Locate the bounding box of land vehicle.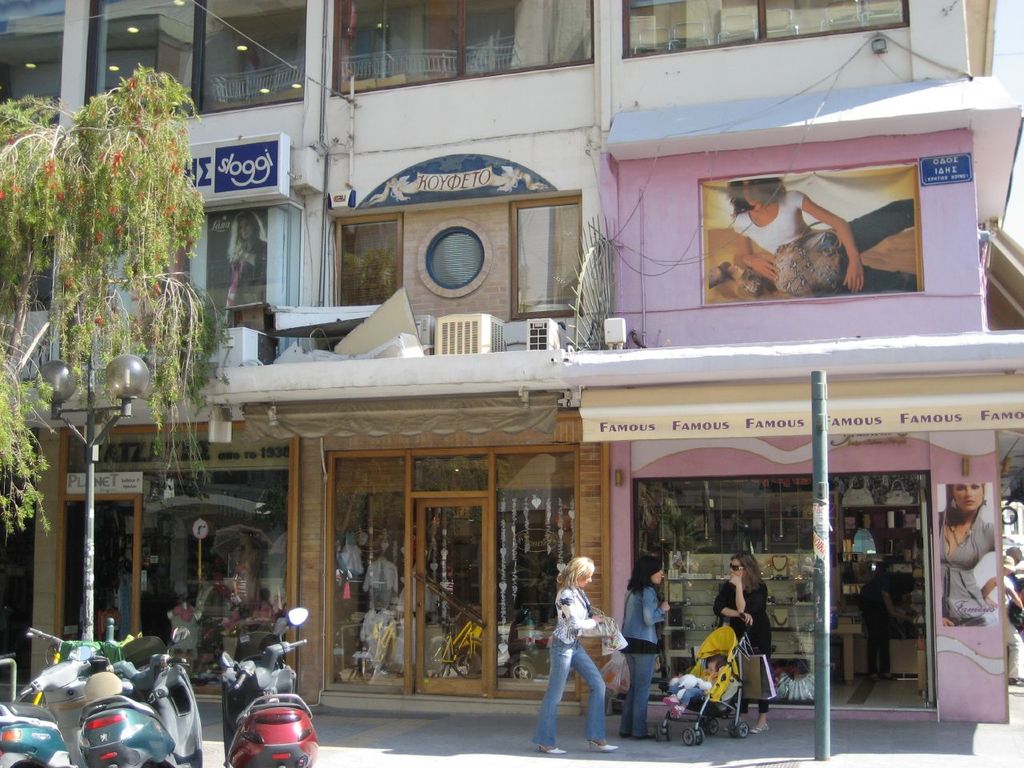
Bounding box: {"x1": 75, "y1": 623, "x2": 203, "y2": 767}.
